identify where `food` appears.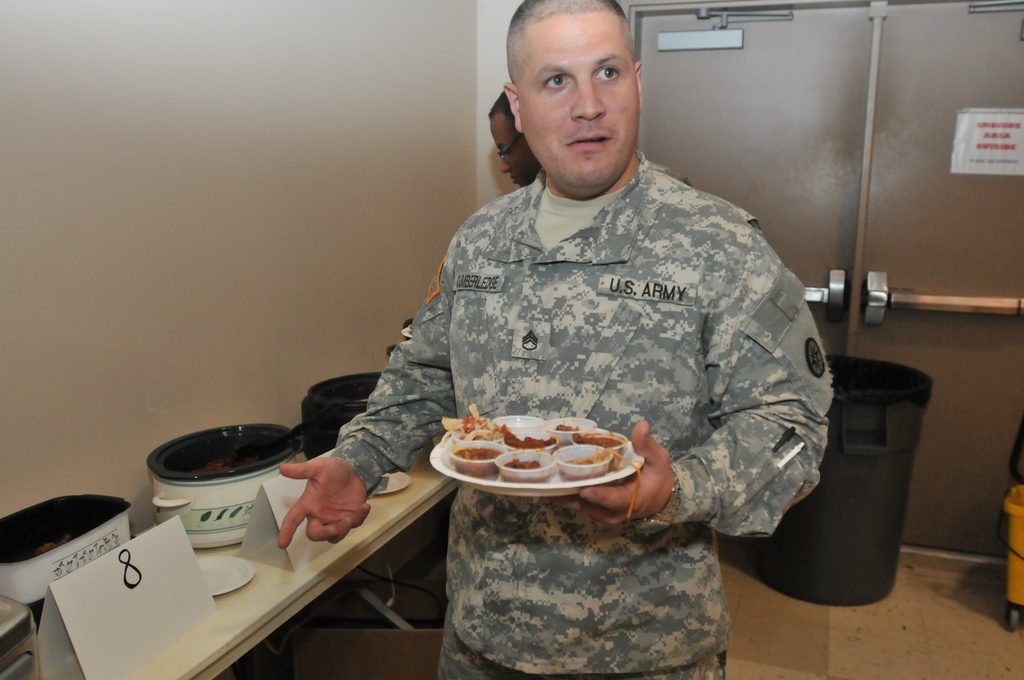
Appears at [443, 417, 657, 493].
